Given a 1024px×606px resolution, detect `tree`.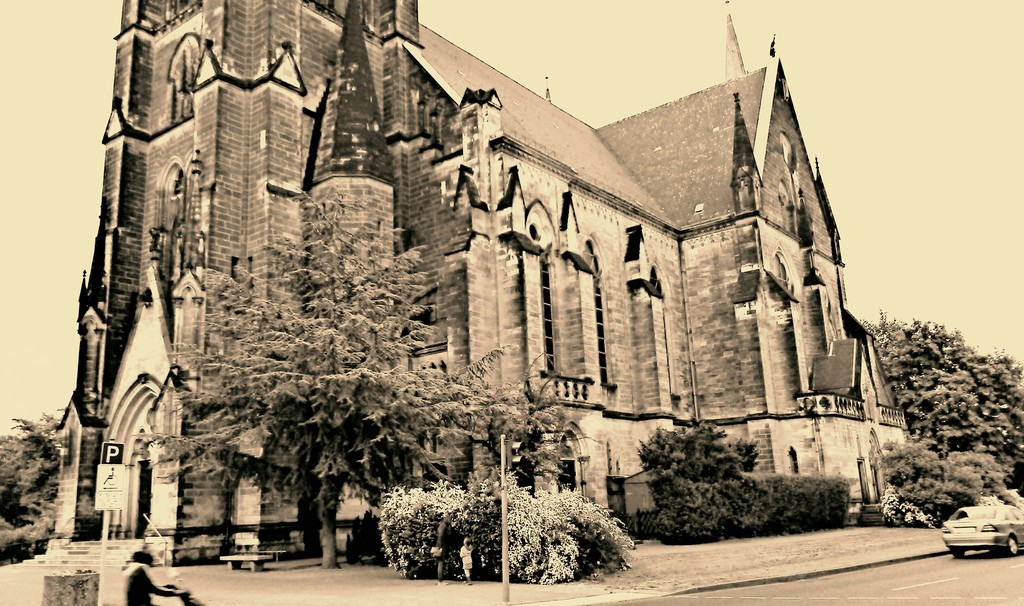
(x1=869, y1=321, x2=1023, y2=526).
